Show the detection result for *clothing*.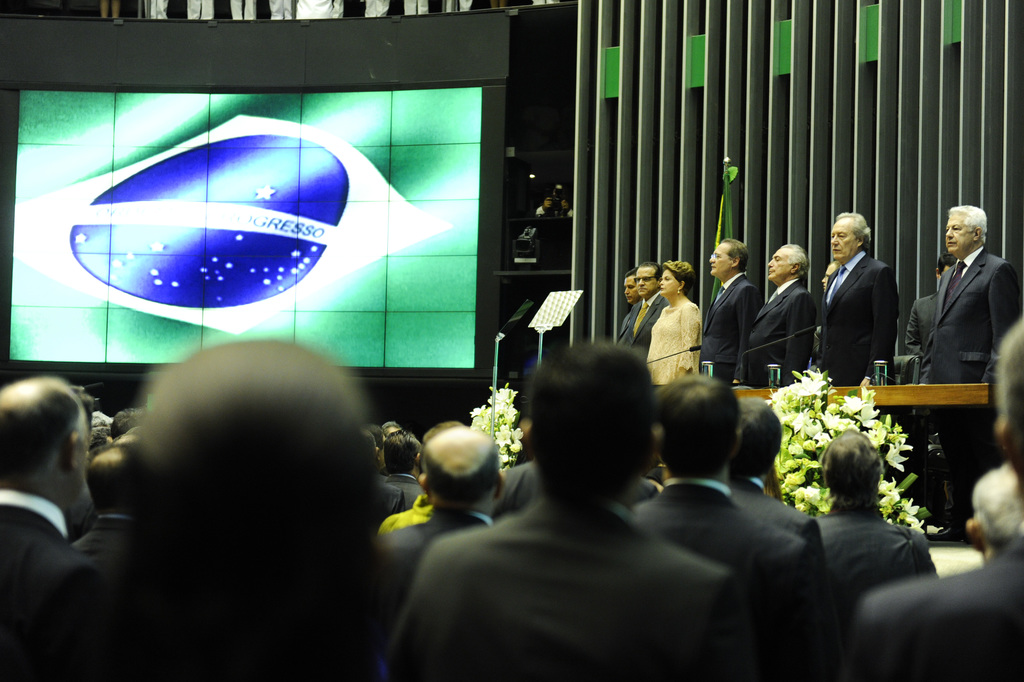
[left=624, top=298, right=656, bottom=377].
